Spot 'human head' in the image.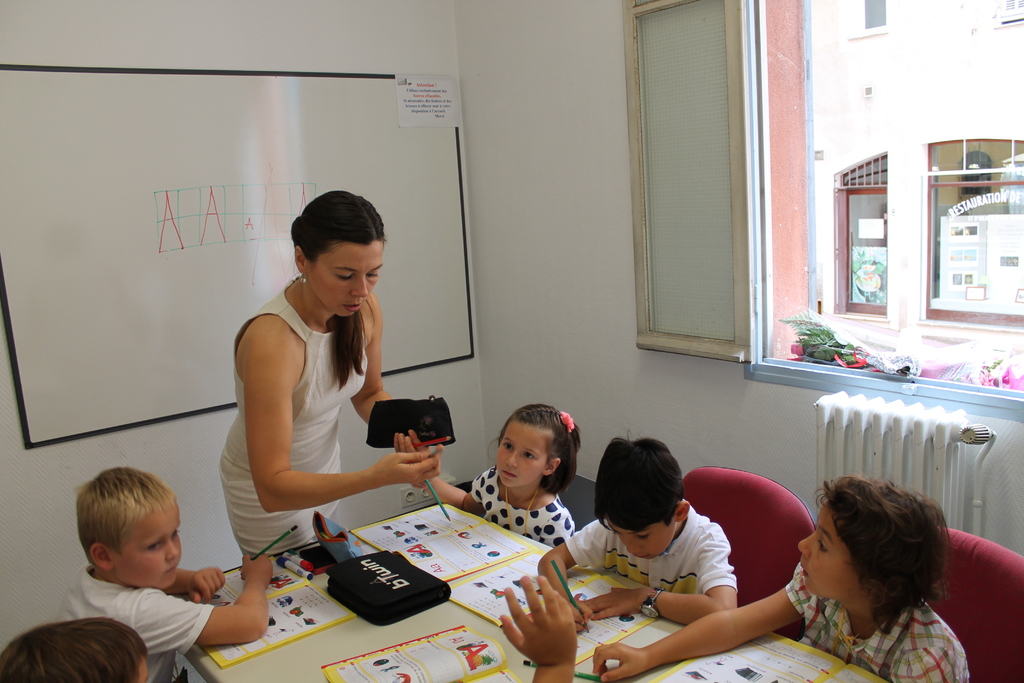
'human head' found at 280, 190, 388, 322.
